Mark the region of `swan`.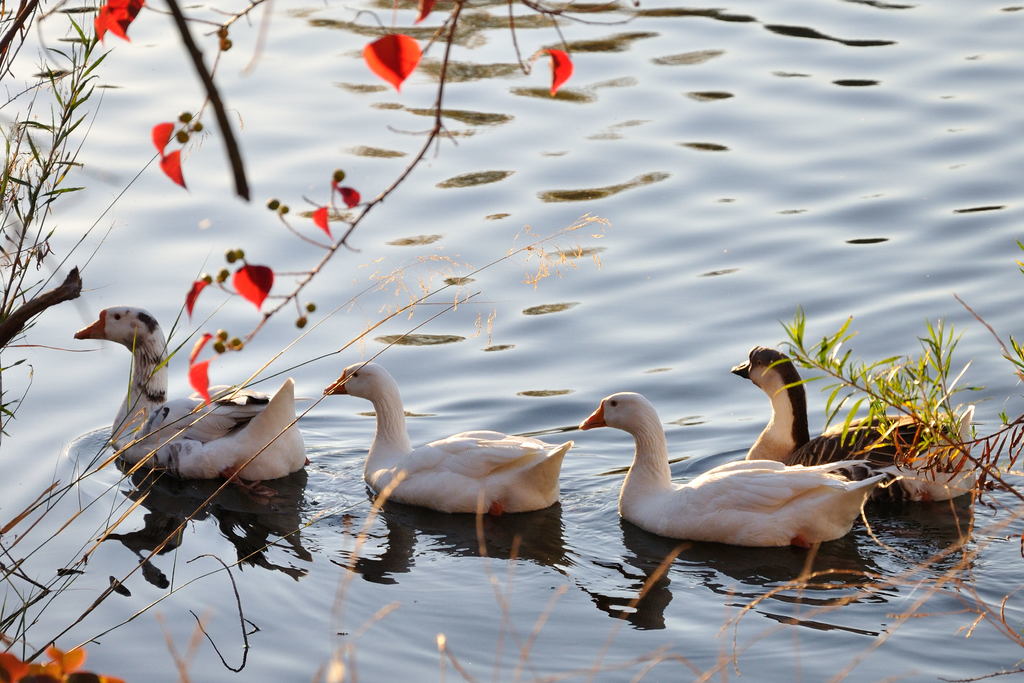
Region: {"x1": 72, "y1": 302, "x2": 311, "y2": 490}.
